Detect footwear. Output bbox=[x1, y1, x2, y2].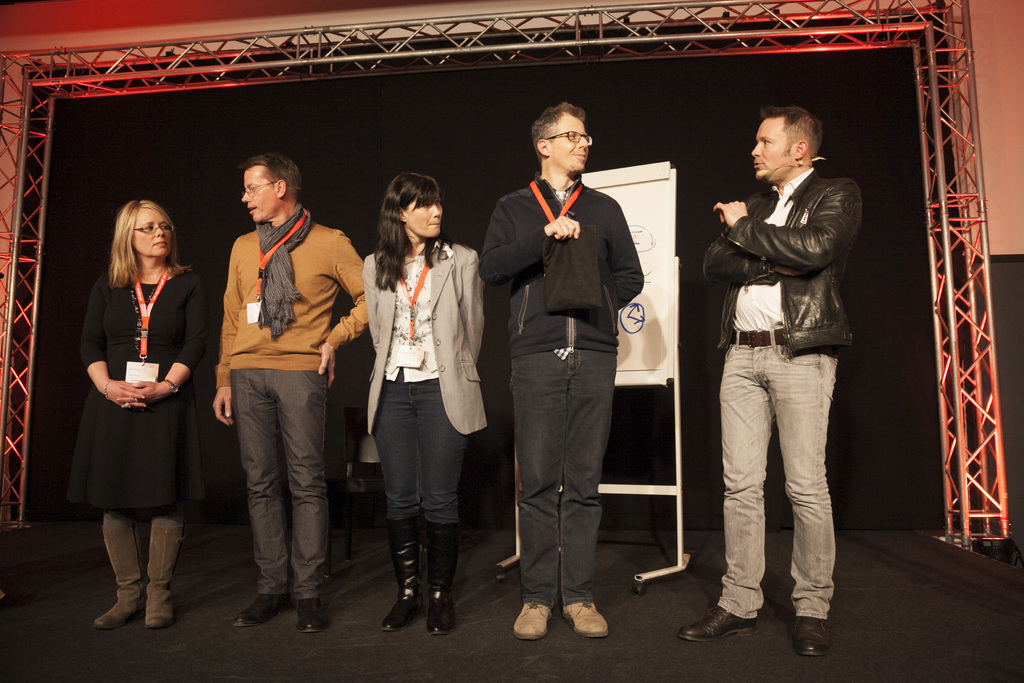
bbox=[380, 522, 421, 635].
